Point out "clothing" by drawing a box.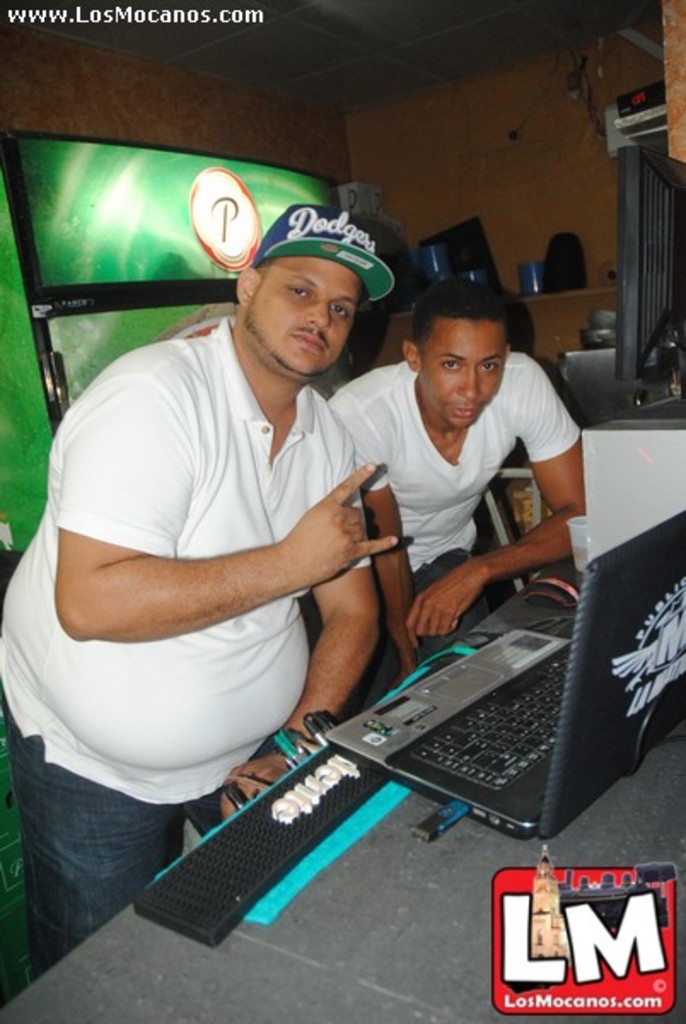
box(0, 319, 374, 976).
